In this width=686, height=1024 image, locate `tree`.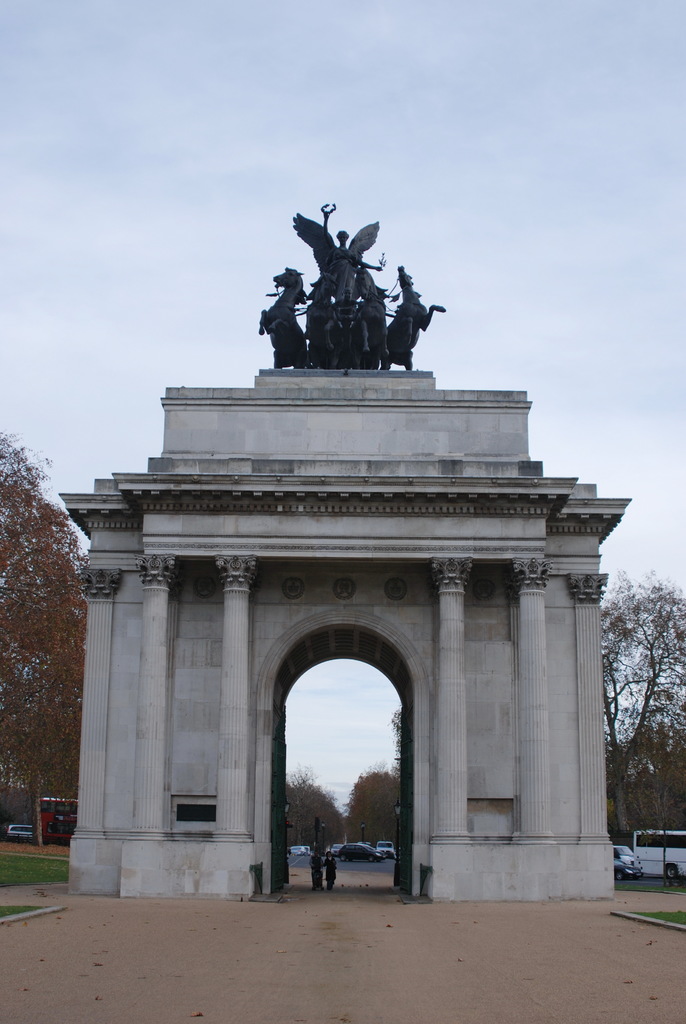
Bounding box: bbox=(12, 465, 96, 760).
